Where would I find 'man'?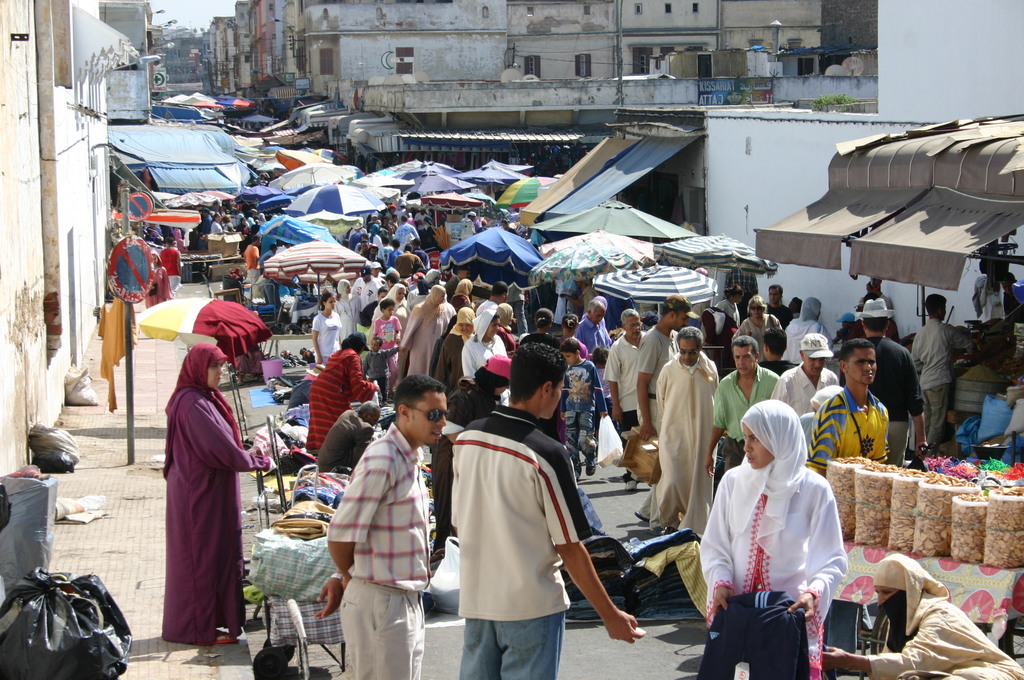
At pyautogui.locateOnScreen(807, 337, 890, 480).
